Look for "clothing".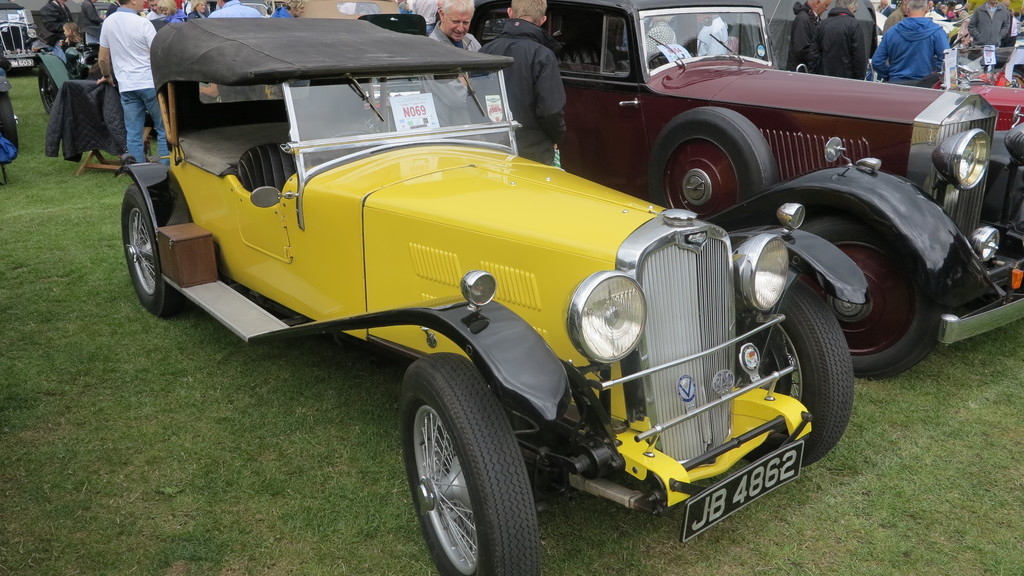
Found: l=786, t=0, r=817, b=76.
